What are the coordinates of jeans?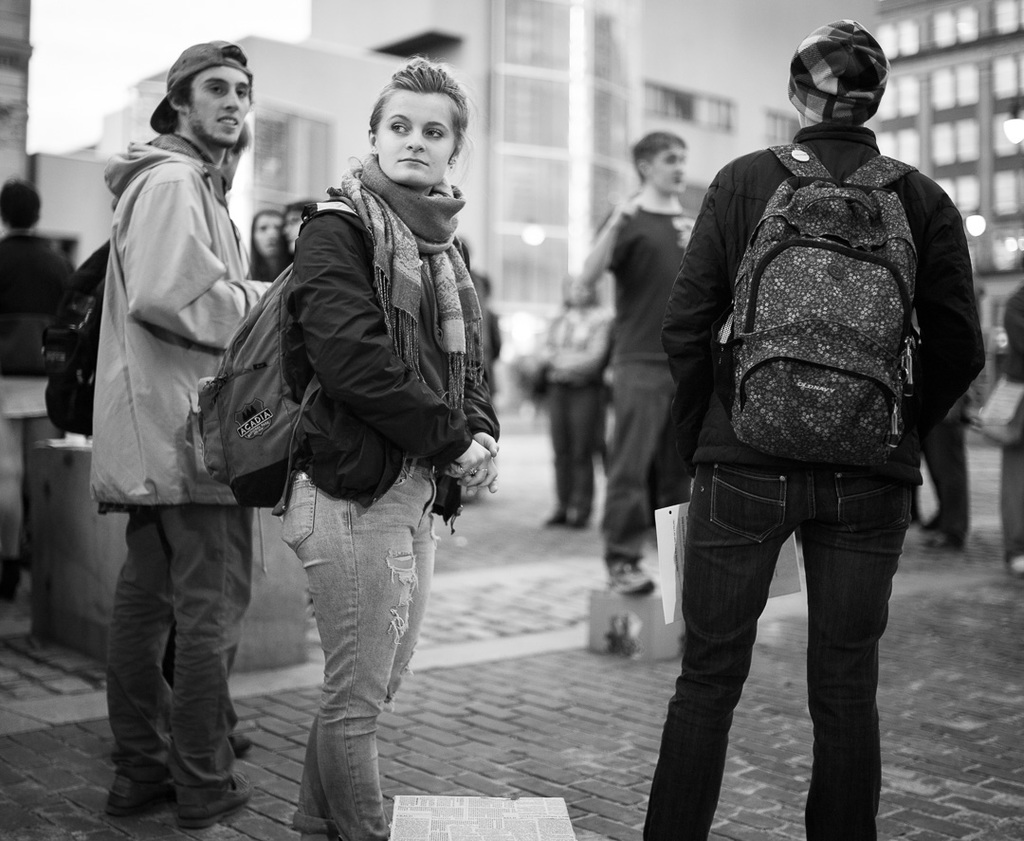
602/361/672/559.
